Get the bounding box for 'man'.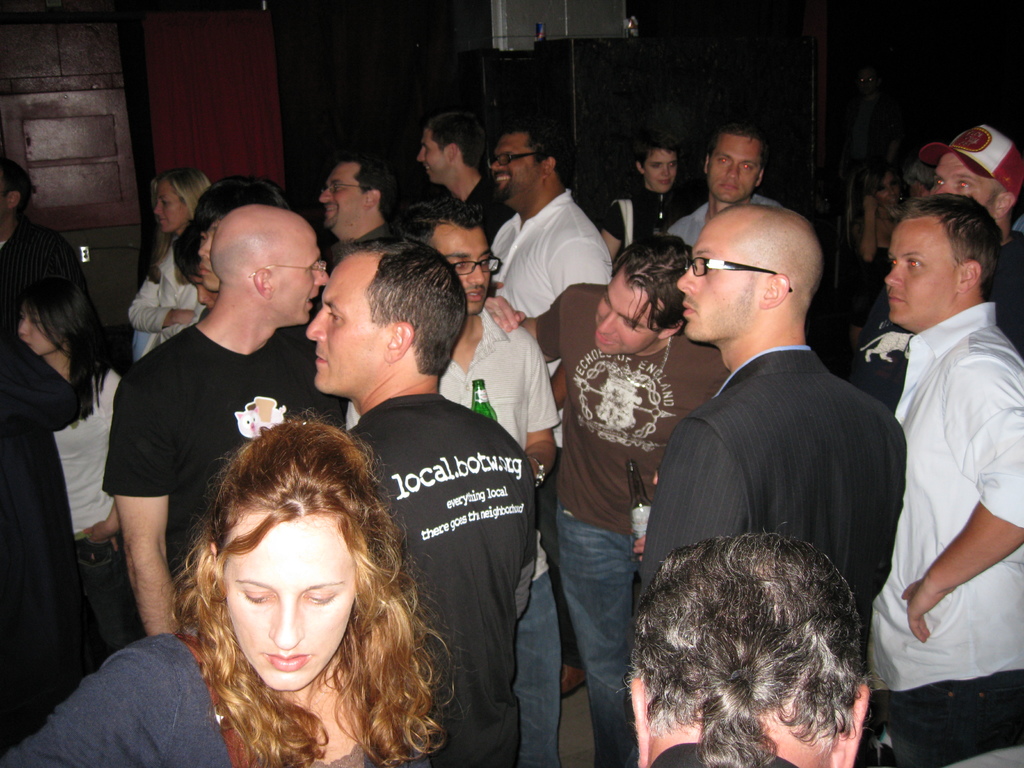
bbox=(639, 214, 902, 621).
